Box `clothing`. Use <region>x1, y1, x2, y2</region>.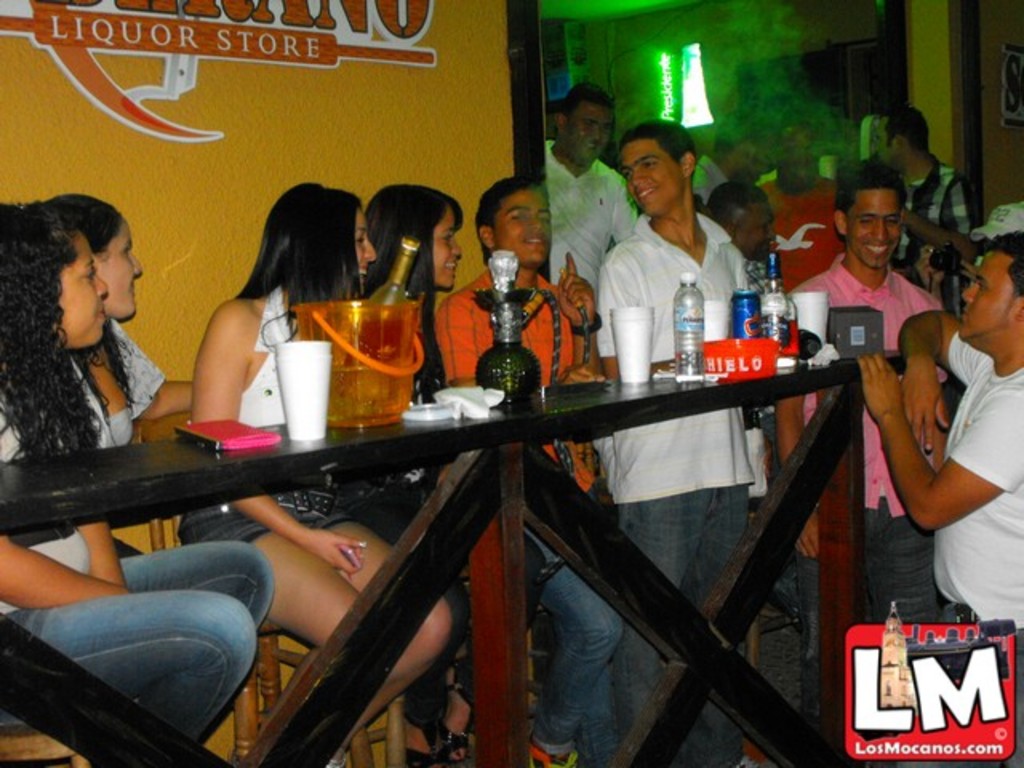
<region>893, 146, 978, 312</region>.
